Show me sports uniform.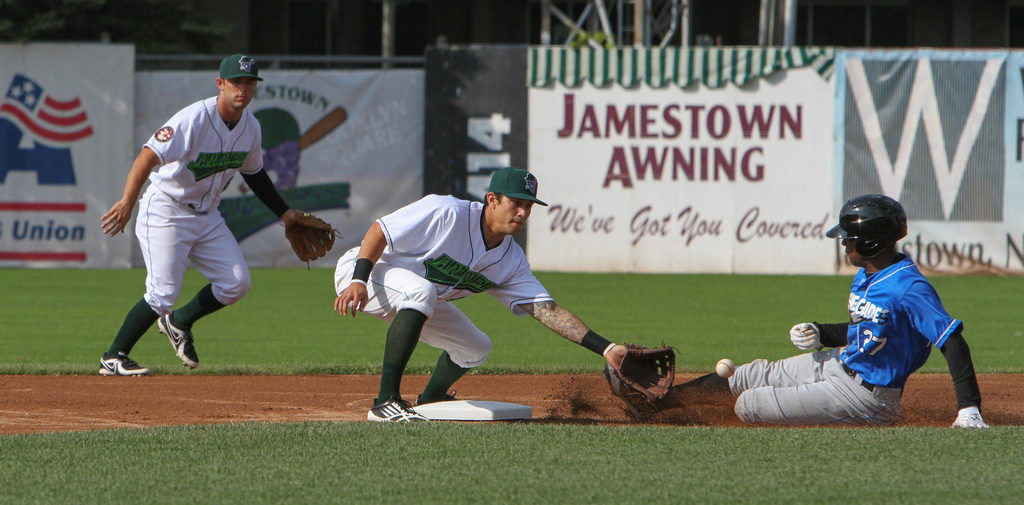
sports uniform is here: region(329, 193, 562, 396).
